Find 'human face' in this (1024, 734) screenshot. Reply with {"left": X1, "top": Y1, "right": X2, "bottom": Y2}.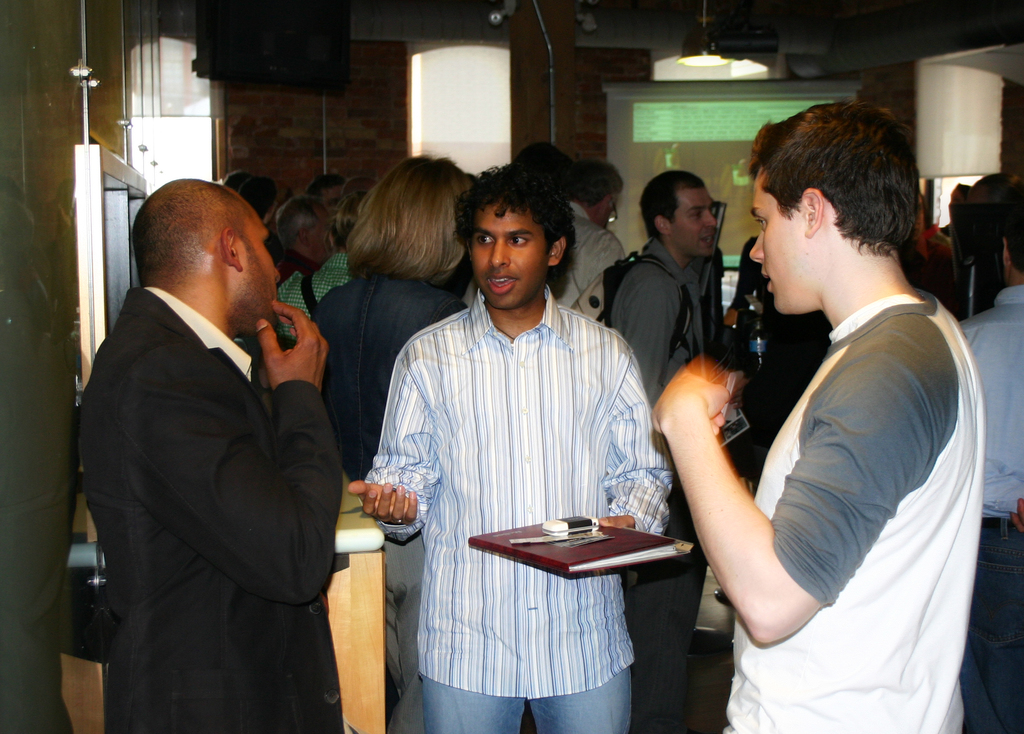
{"left": 245, "top": 215, "right": 283, "bottom": 330}.
